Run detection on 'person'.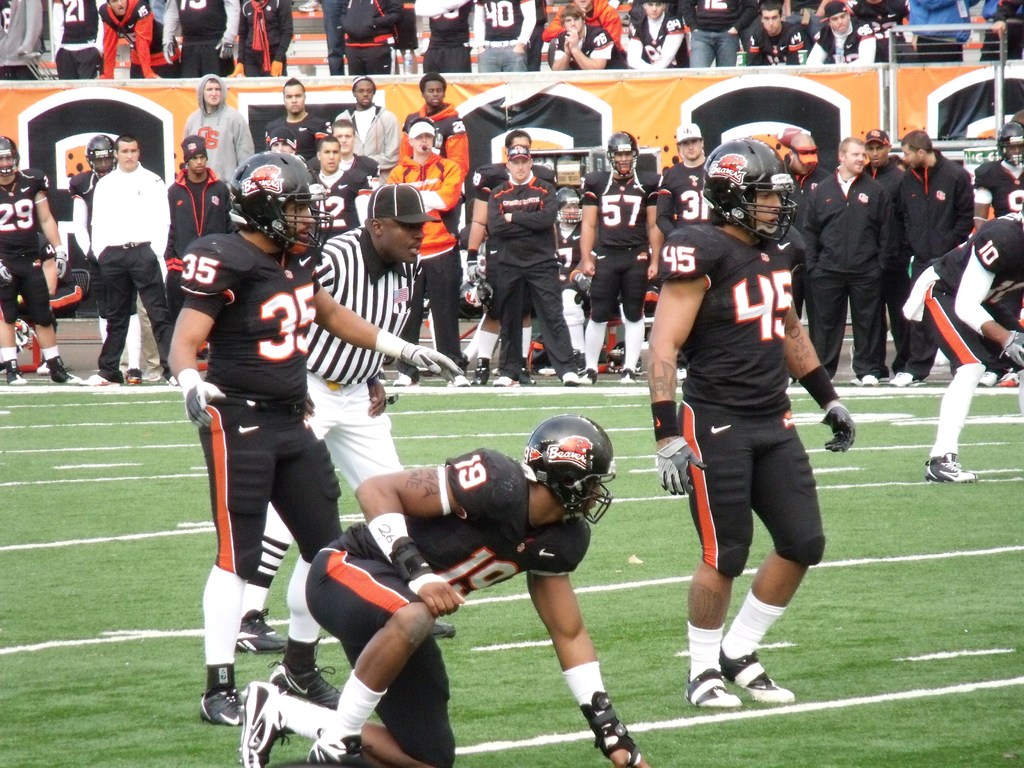
Result: crop(624, 130, 870, 714).
